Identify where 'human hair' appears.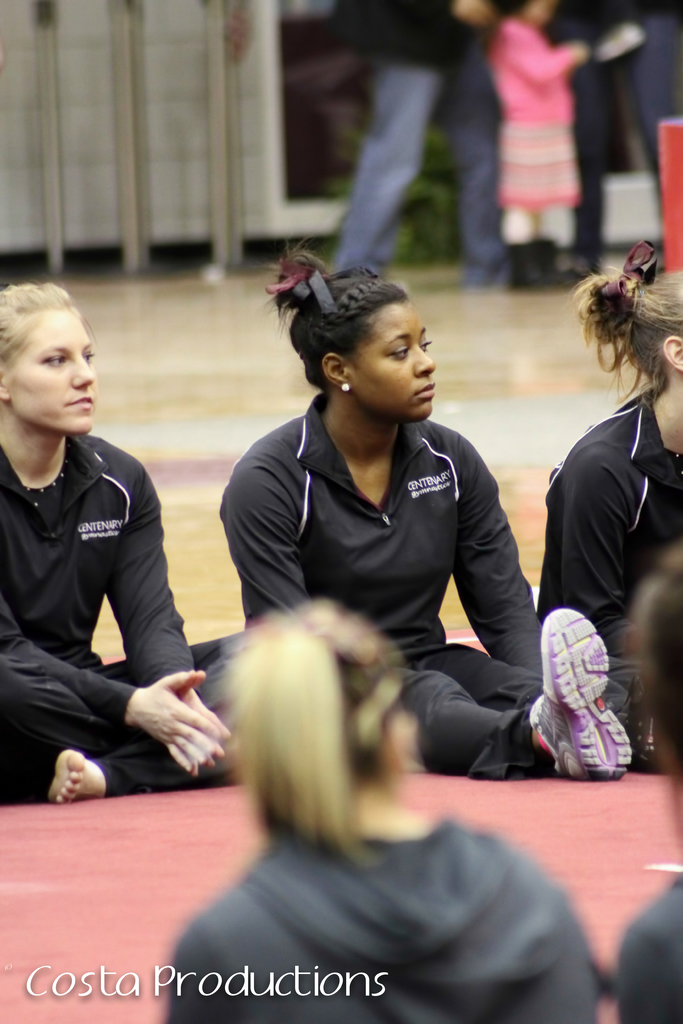
Appears at bbox(621, 547, 682, 777).
